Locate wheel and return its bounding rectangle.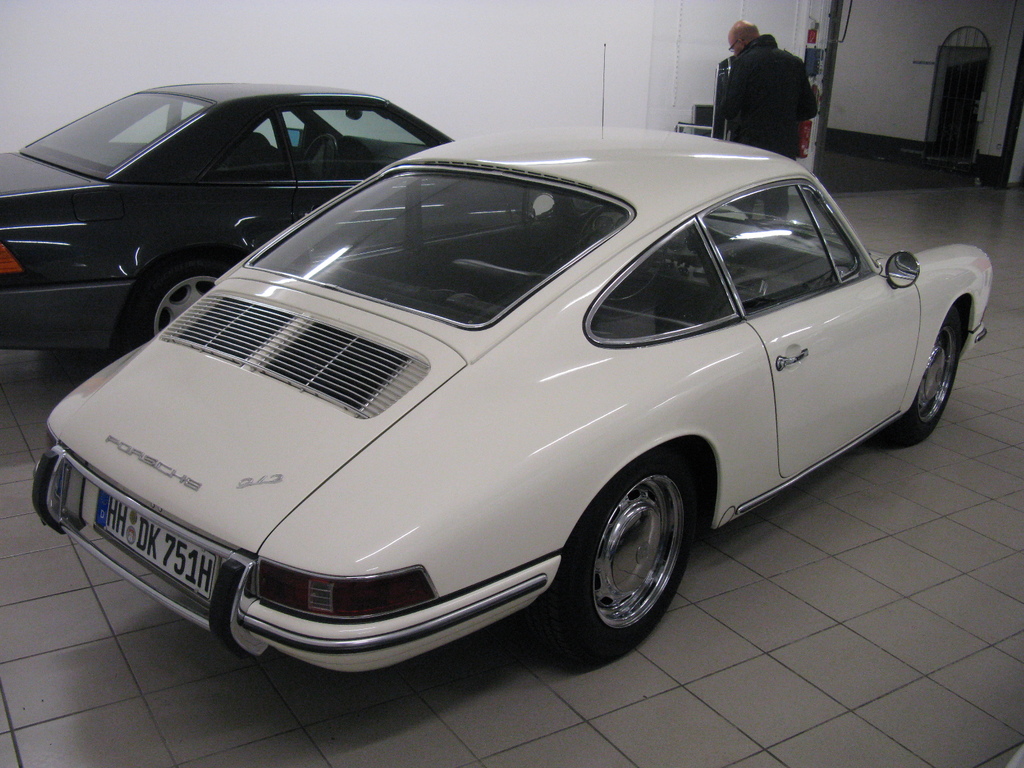
114,250,234,358.
